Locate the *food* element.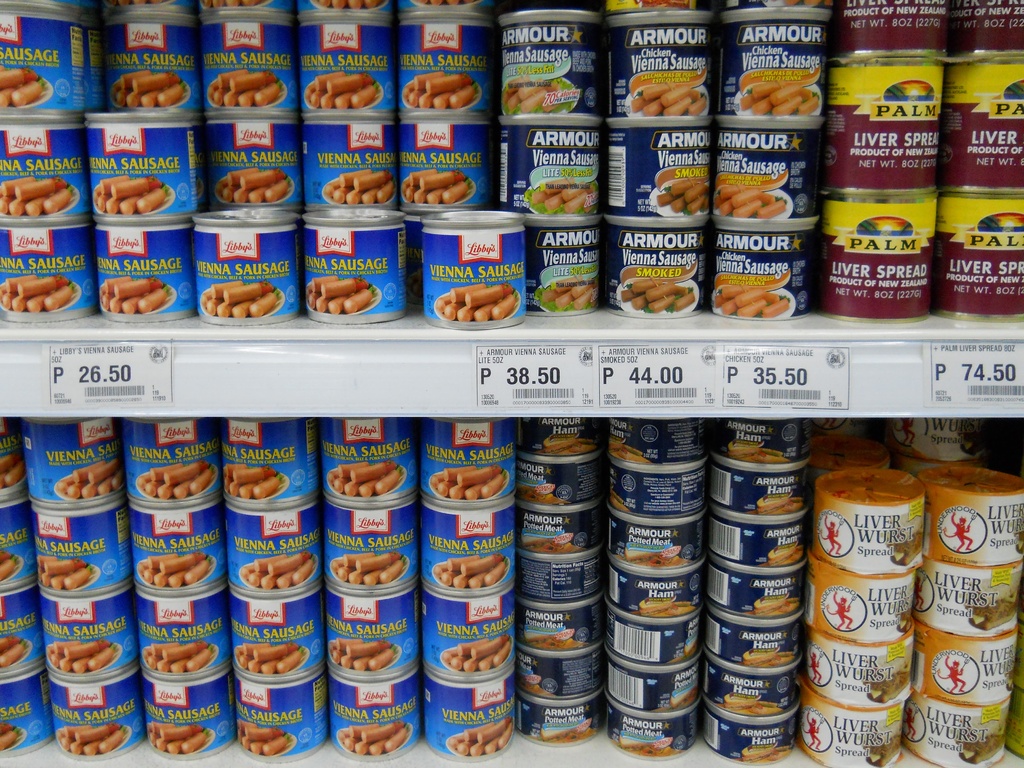
Element bbox: 670 685 697 710.
